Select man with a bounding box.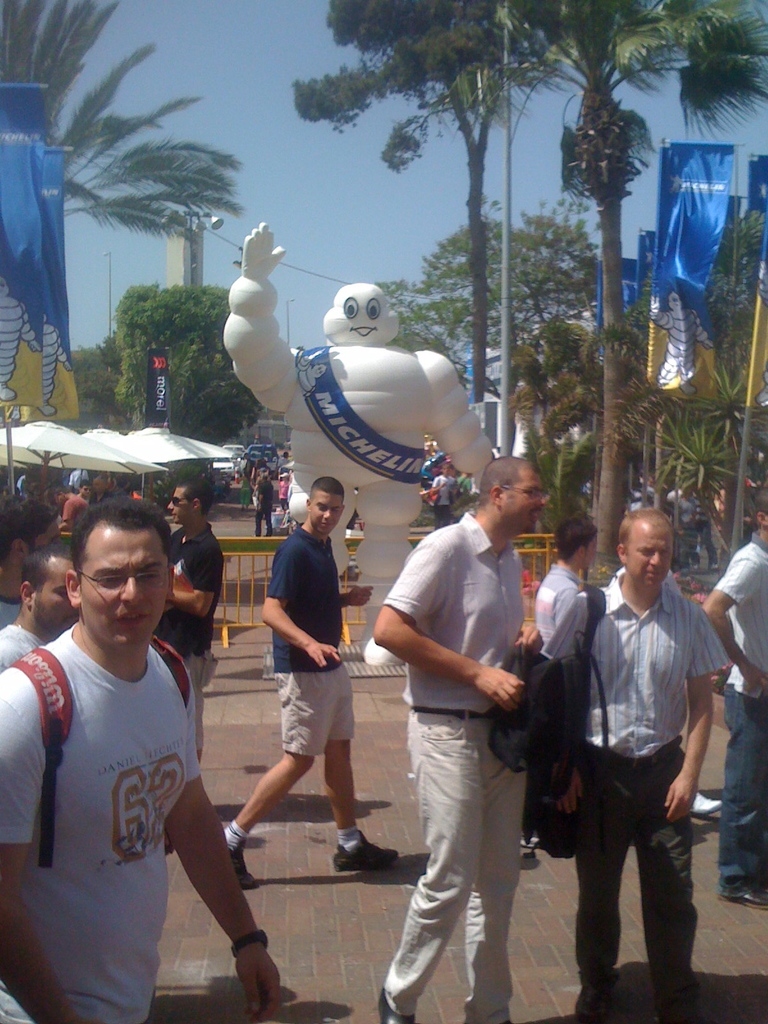
left=0, top=536, right=81, bottom=671.
